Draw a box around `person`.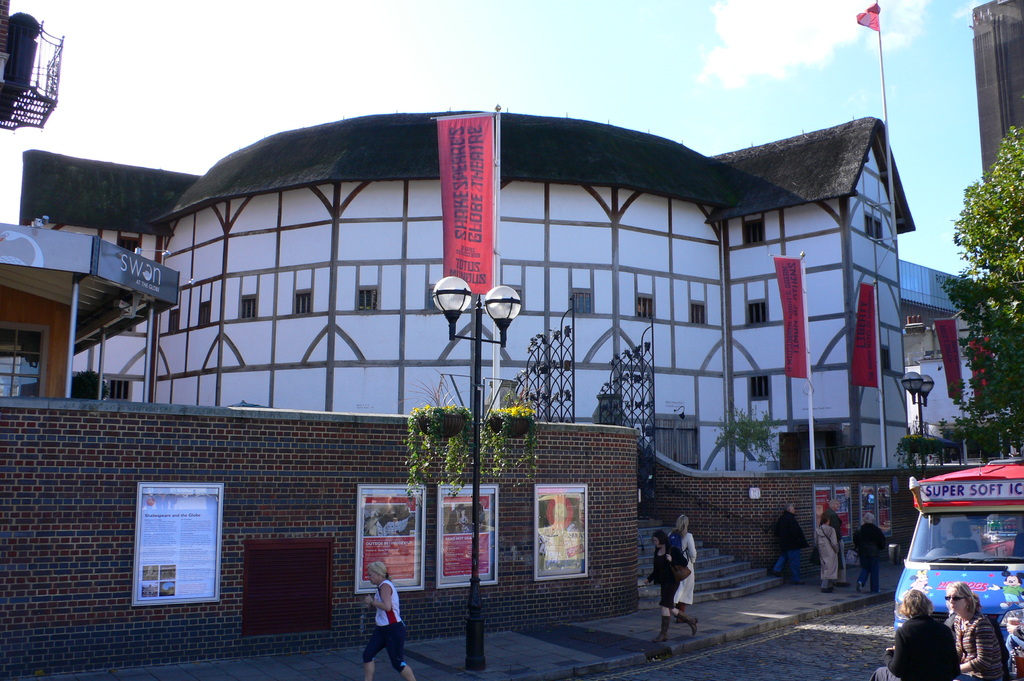
[824,497,852,588].
